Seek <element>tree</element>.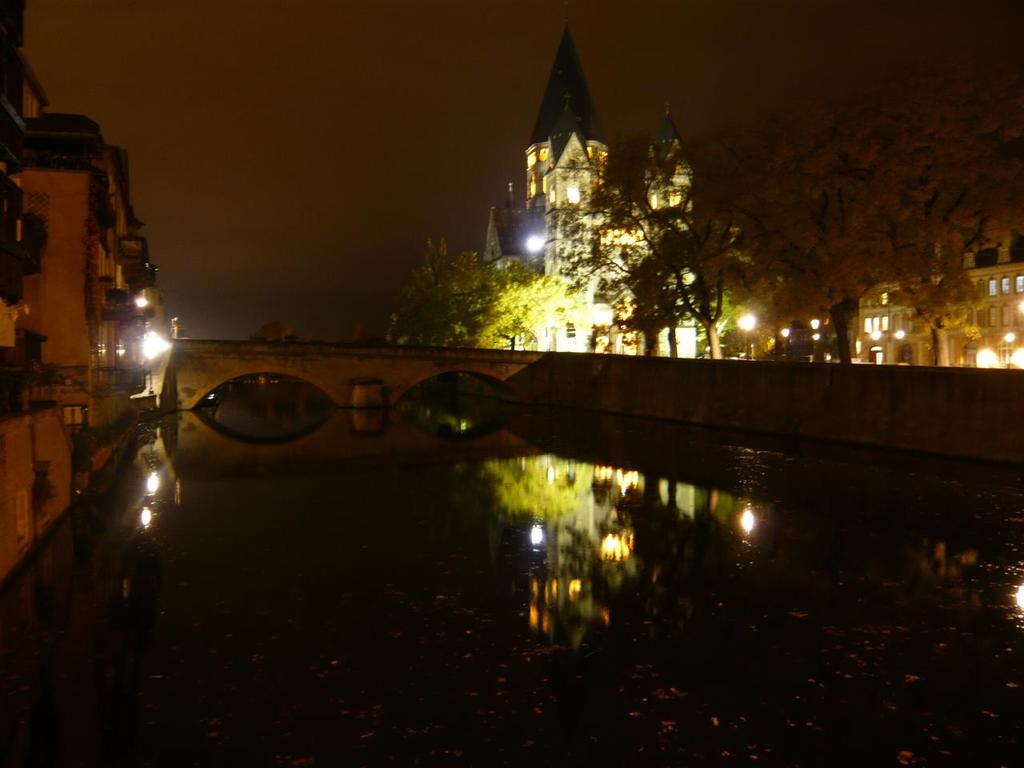
left=538, top=170, right=685, bottom=350.
